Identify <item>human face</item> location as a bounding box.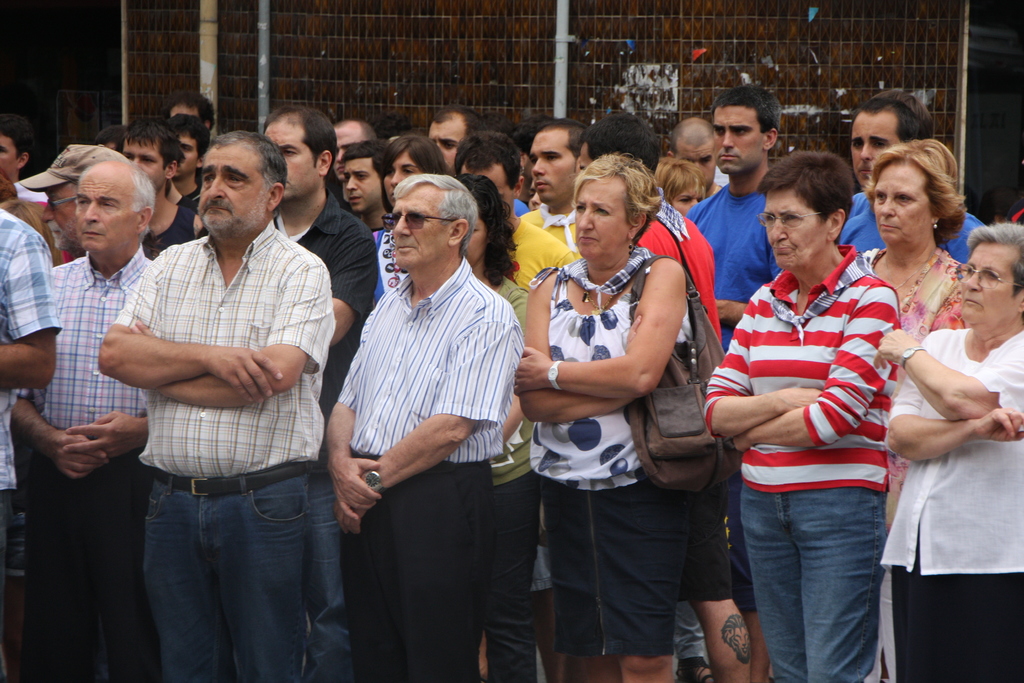
region(346, 160, 385, 214).
